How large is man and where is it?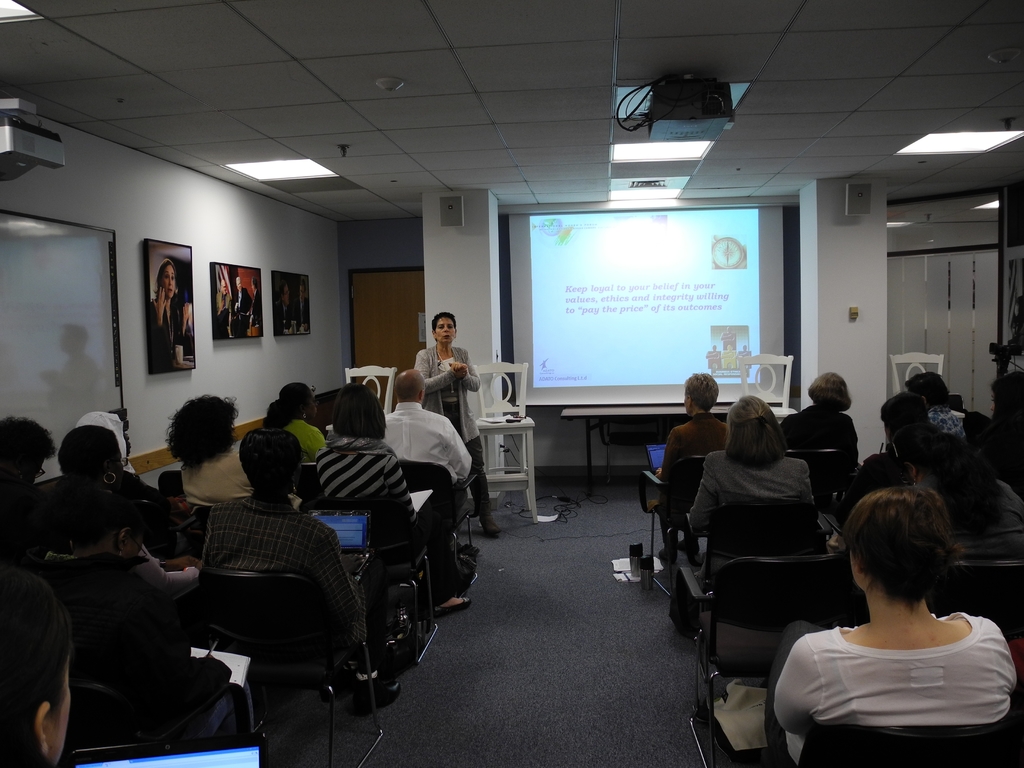
Bounding box: region(0, 412, 70, 568).
